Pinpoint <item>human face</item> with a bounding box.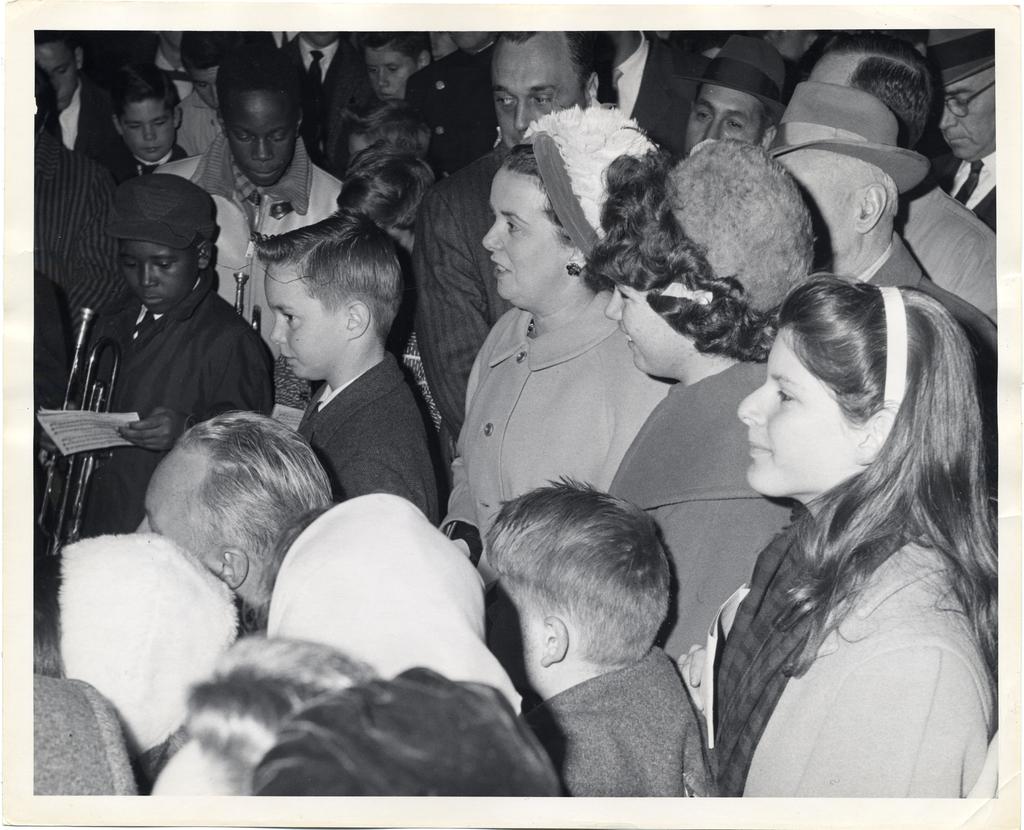
478, 168, 570, 303.
